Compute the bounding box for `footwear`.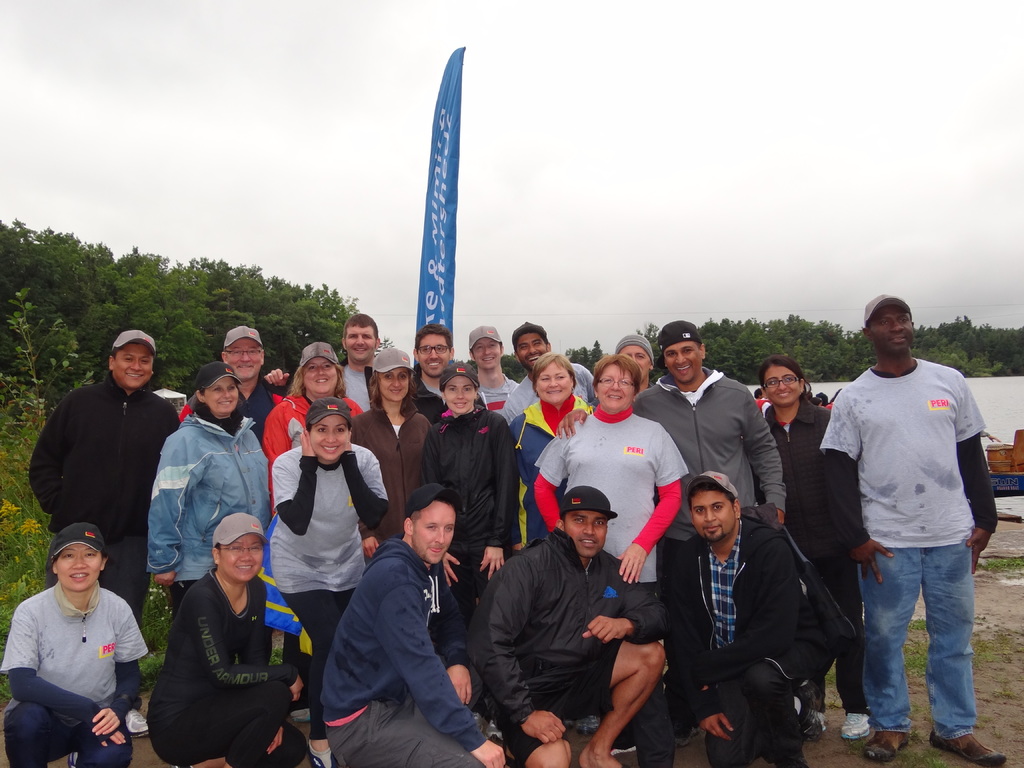
BBox(932, 733, 1005, 767).
